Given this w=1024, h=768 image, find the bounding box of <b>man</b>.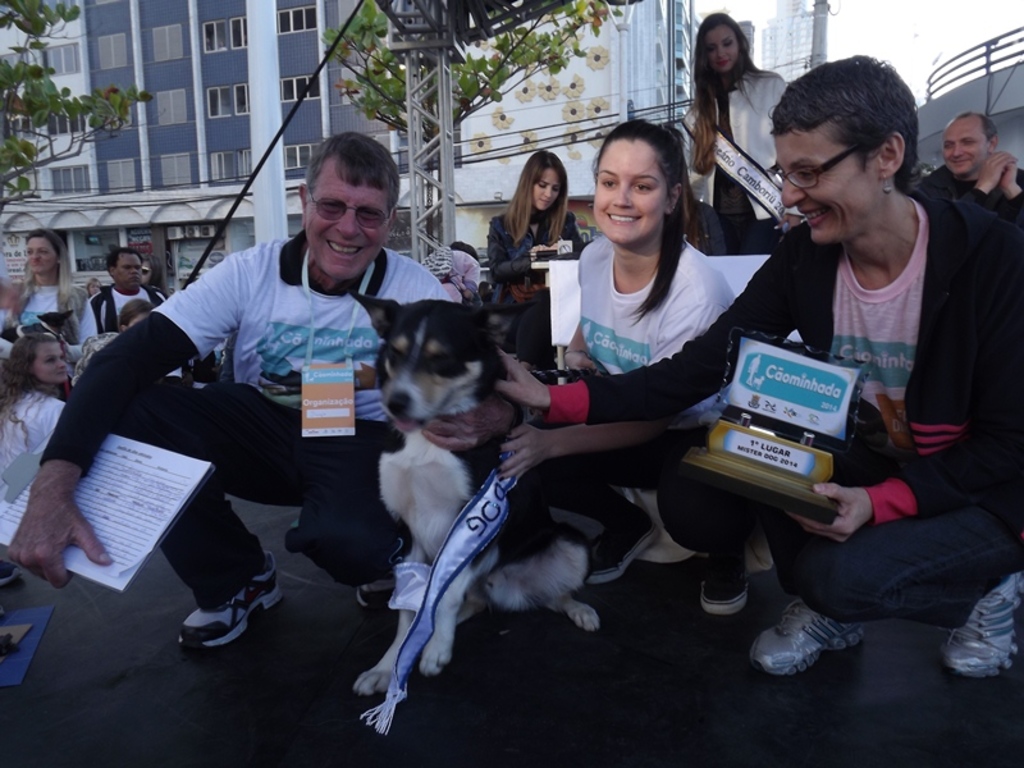
(10, 133, 458, 648).
